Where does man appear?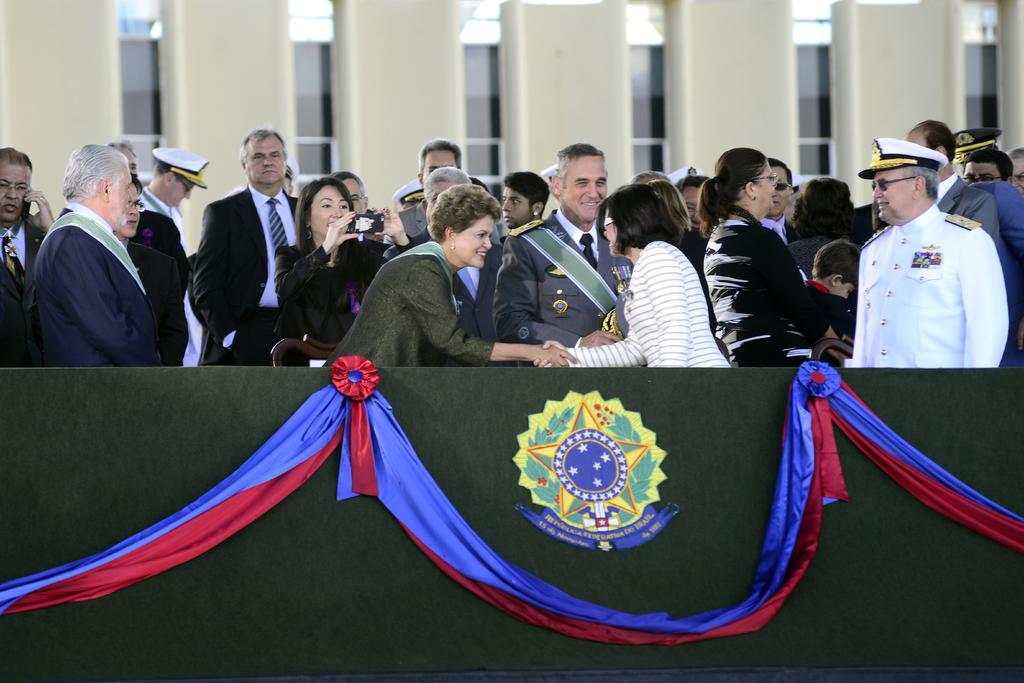
Appears at x1=335 y1=176 x2=365 y2=217.
